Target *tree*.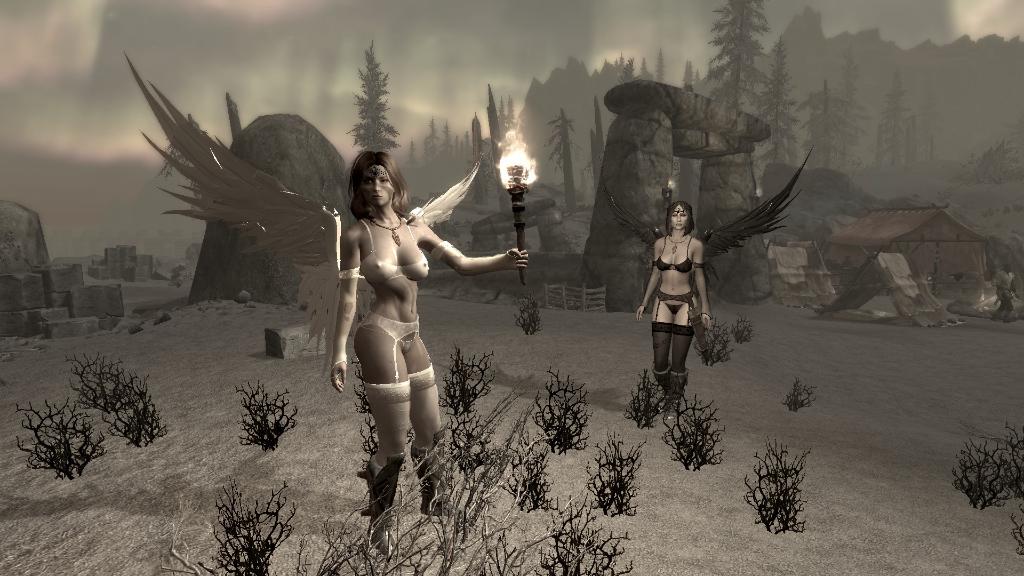
Target region: BBox(707, 0, 767, 140).
